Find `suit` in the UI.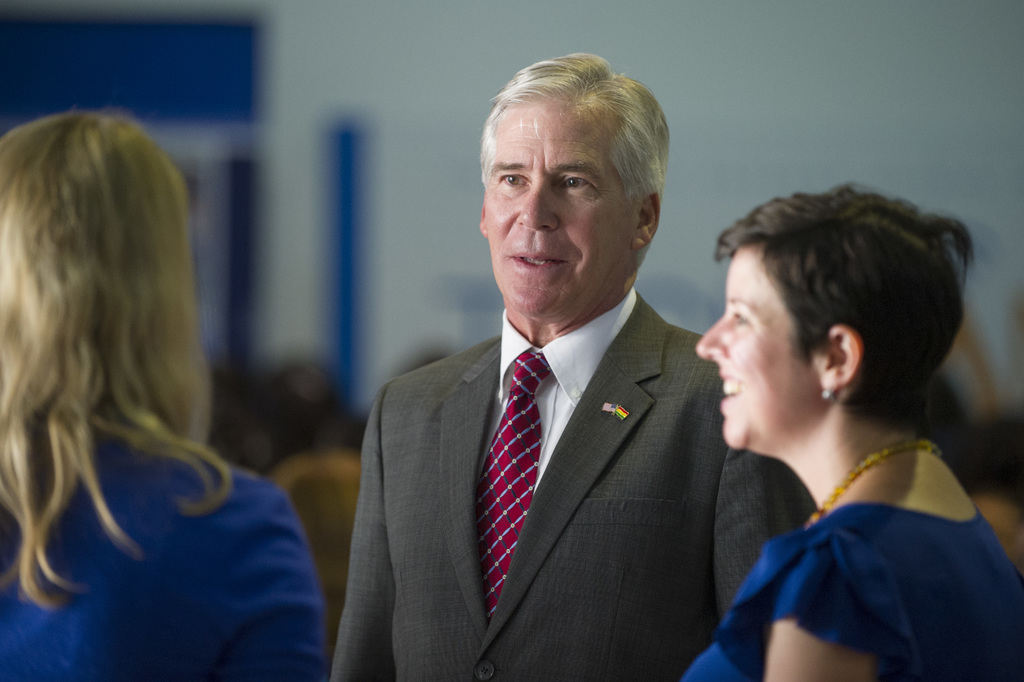
UI element at [332,290,802,681].
